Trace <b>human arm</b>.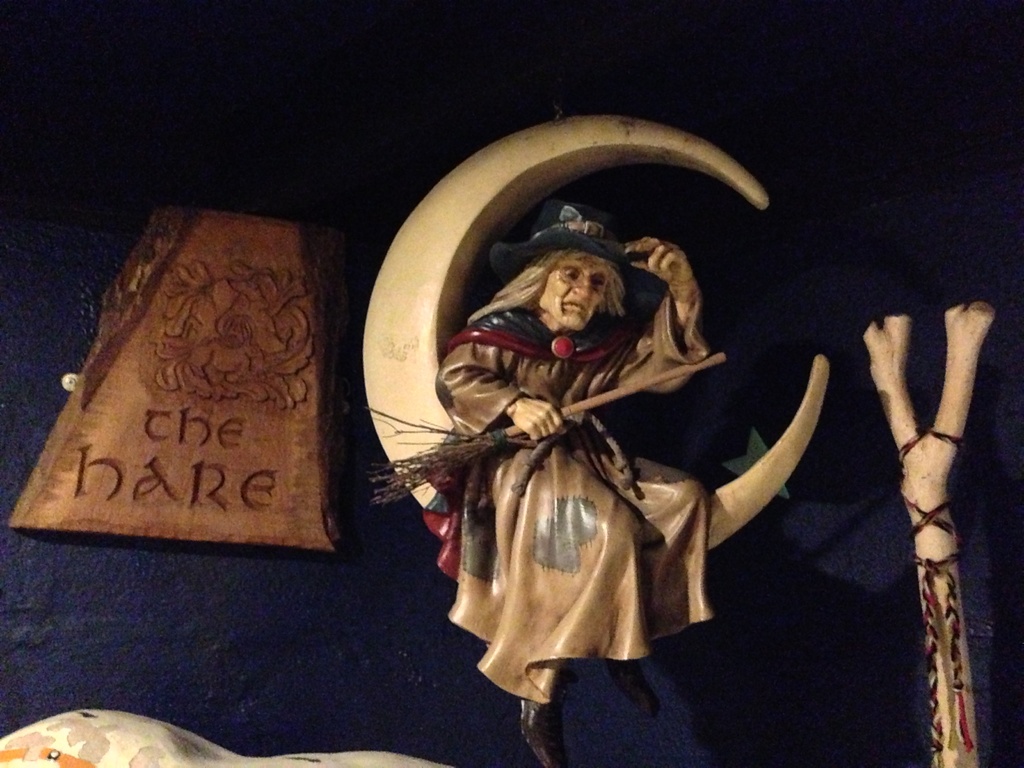
Traced to box=[584, 233, 726, 400].
